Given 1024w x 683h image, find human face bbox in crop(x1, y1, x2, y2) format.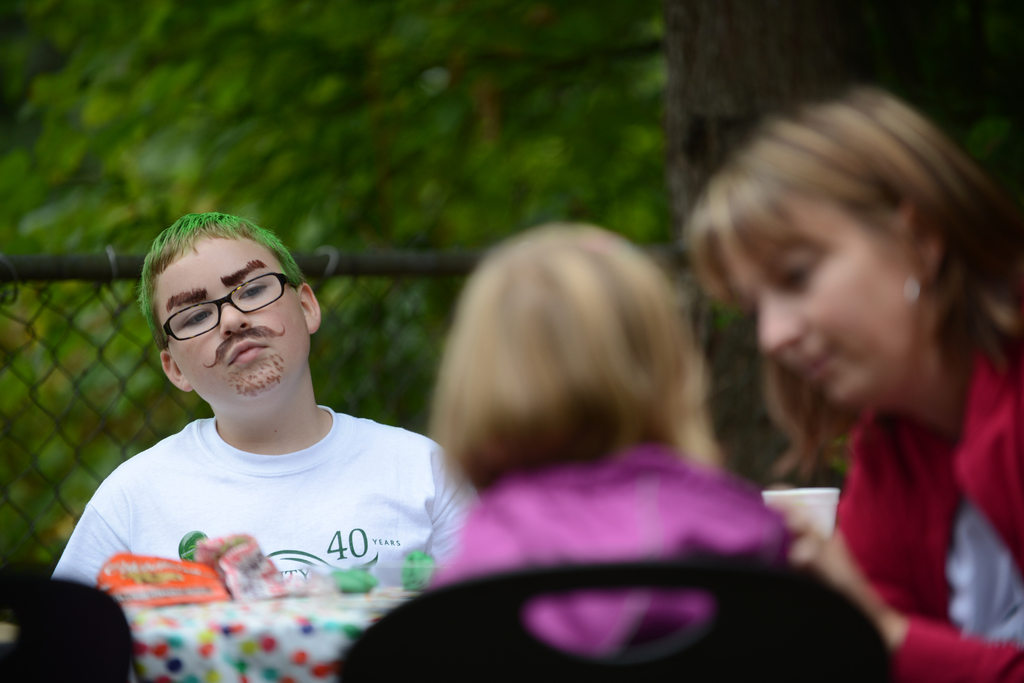
crop(152, 230, 311, 409).
